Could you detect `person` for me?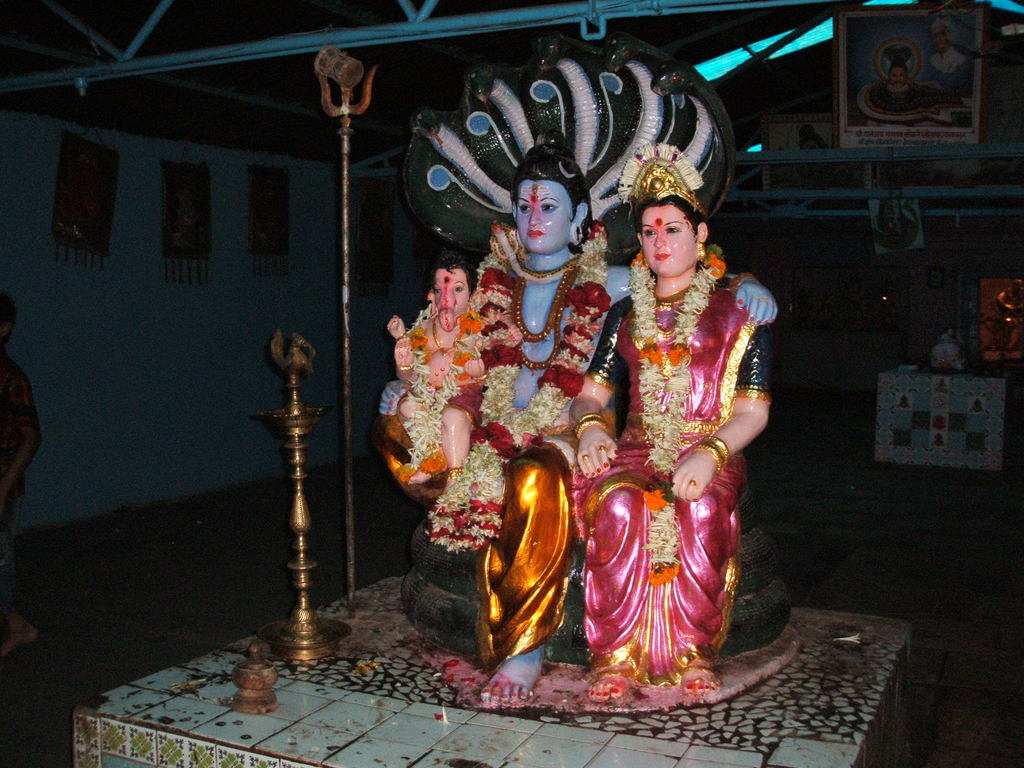
Detection result: crop(568, 189, 773, 704).
